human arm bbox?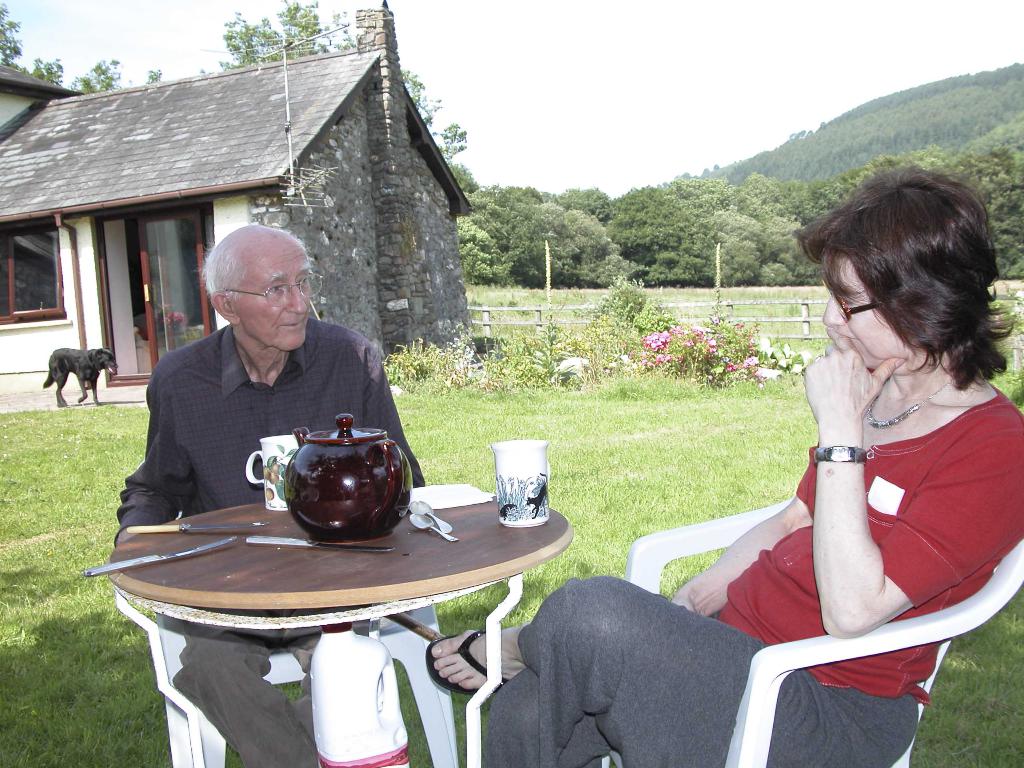
x1=115 y1=362 x2=198 y2=544
